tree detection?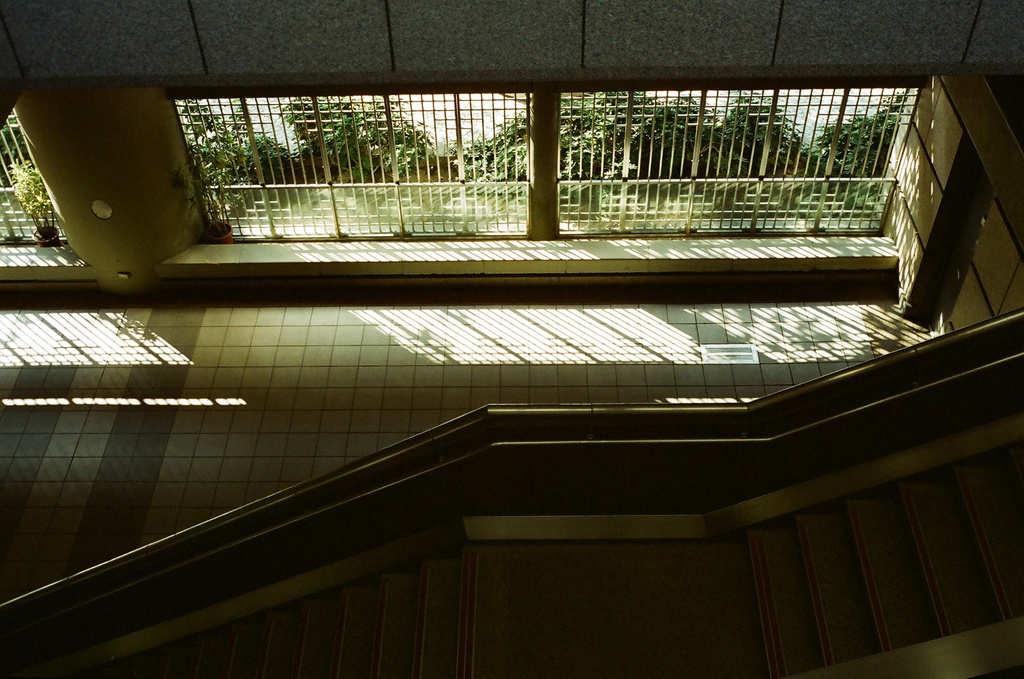
(left=812, top=92, right=910, bottom=175)
